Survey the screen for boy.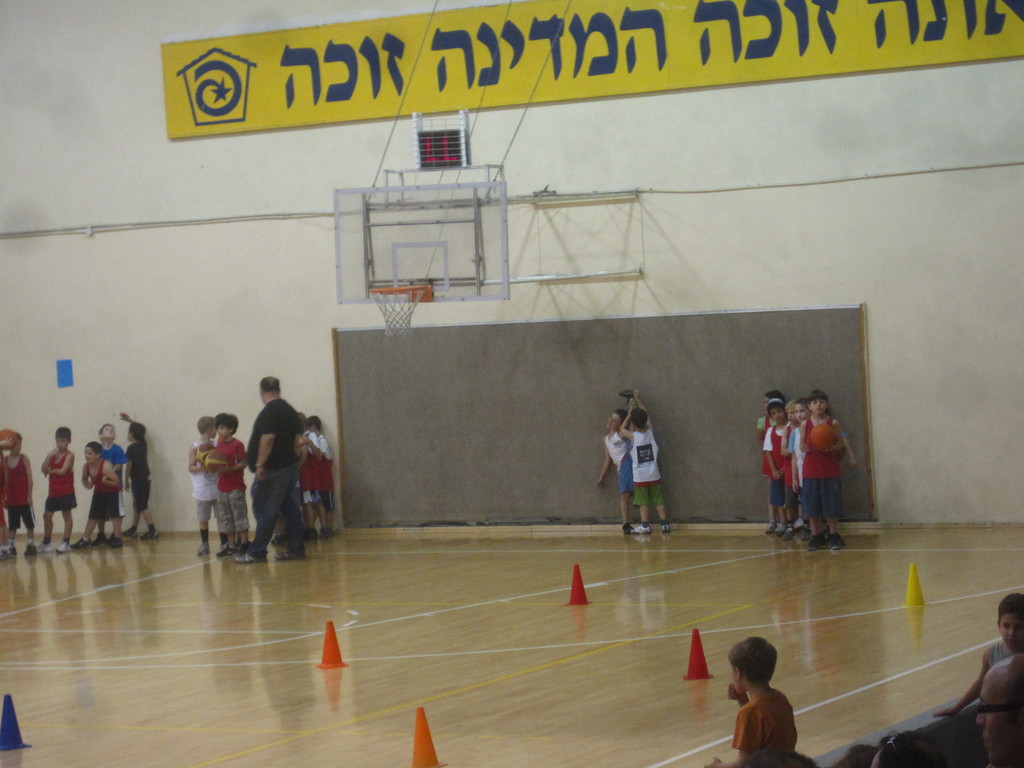
Survey found: bbox(36, 427, 77, 554).
